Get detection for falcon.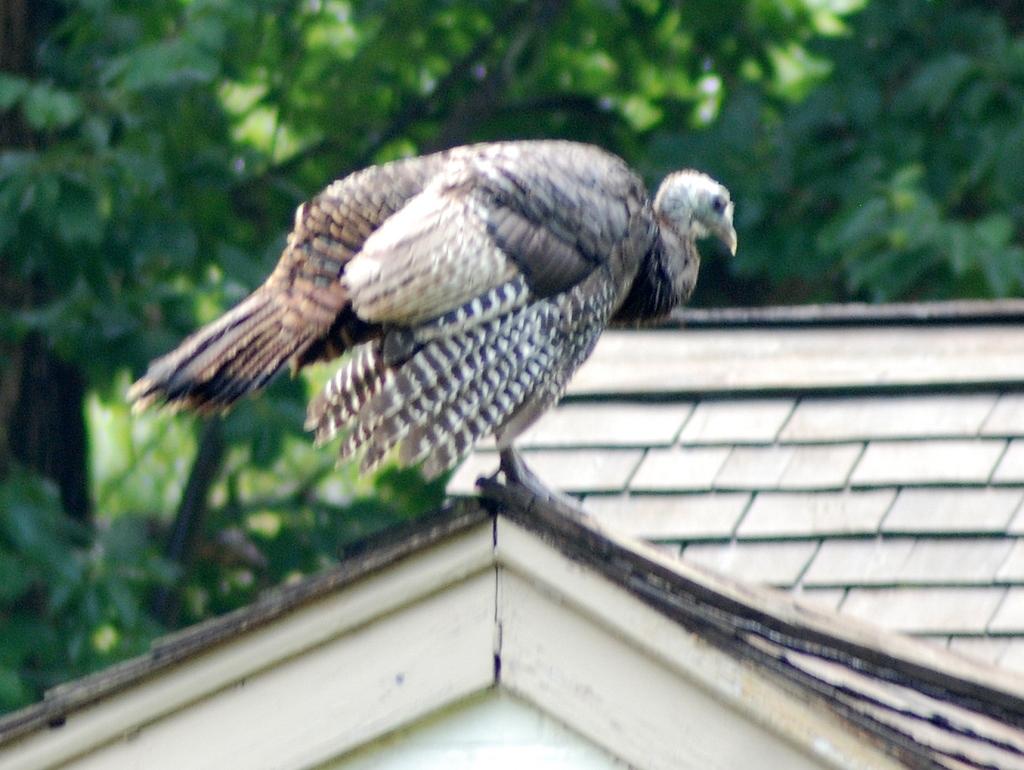
Detection: 128, 134, 736, 517.
